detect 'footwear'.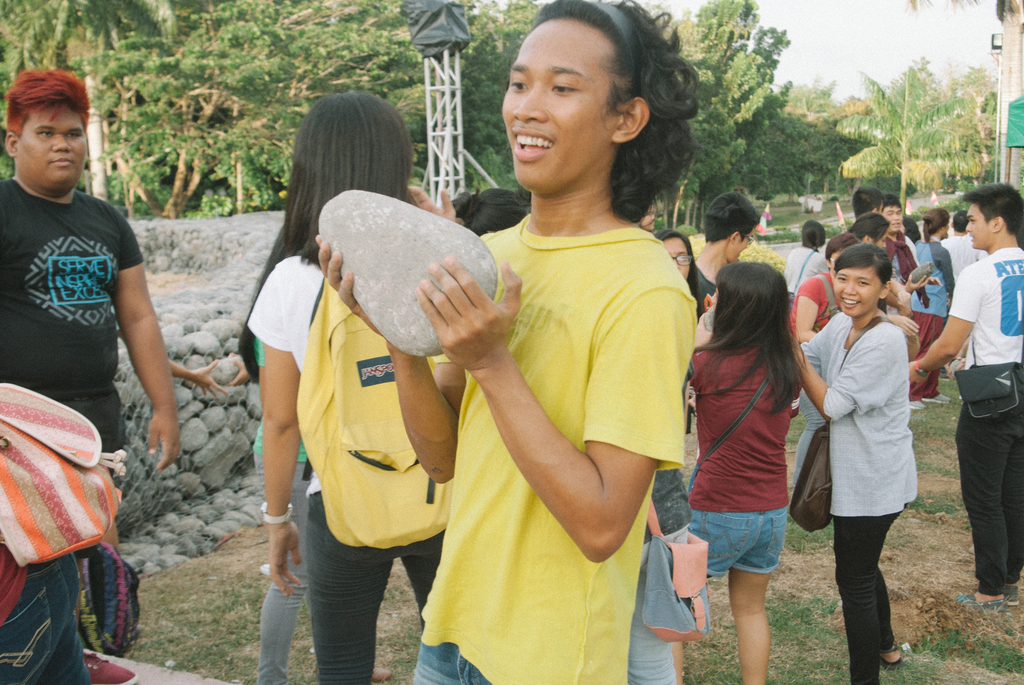
Detected at Rect(1002, 581, 1023, 609).
